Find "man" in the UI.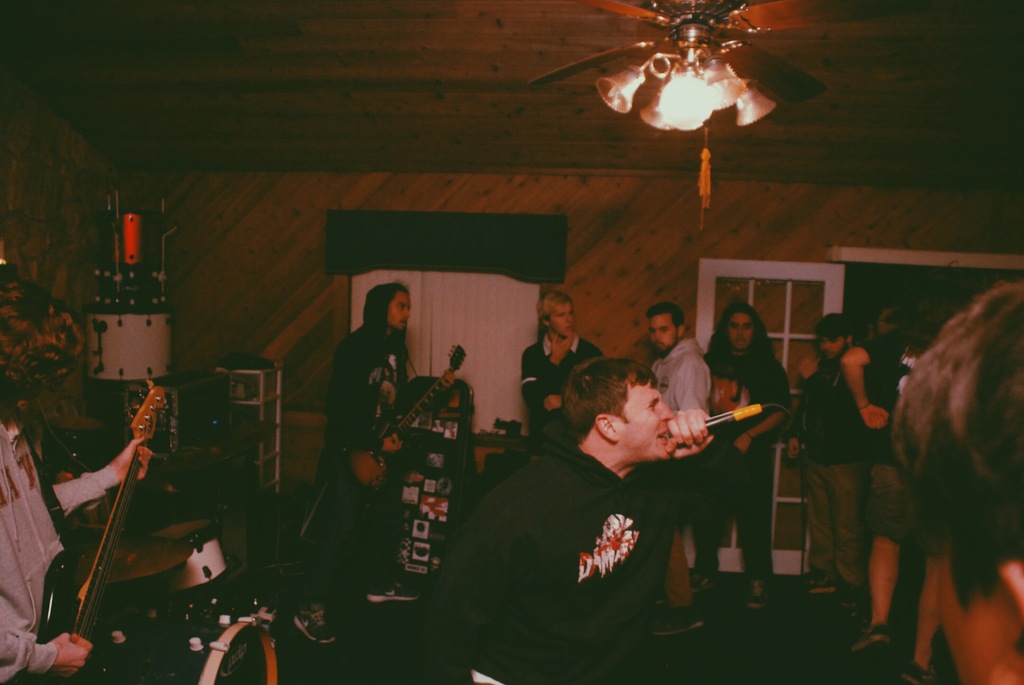
UI element at l=297, t=280, r=457, b=647.
